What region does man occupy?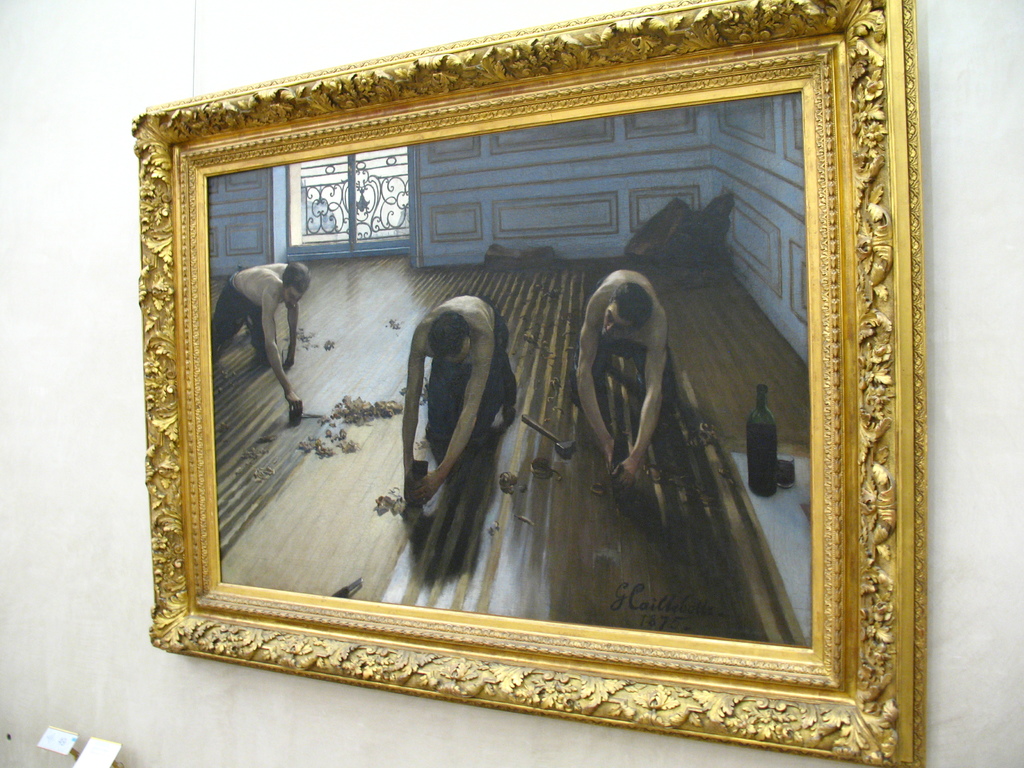
x1=399 y1=292 x2=521 y2=508.
